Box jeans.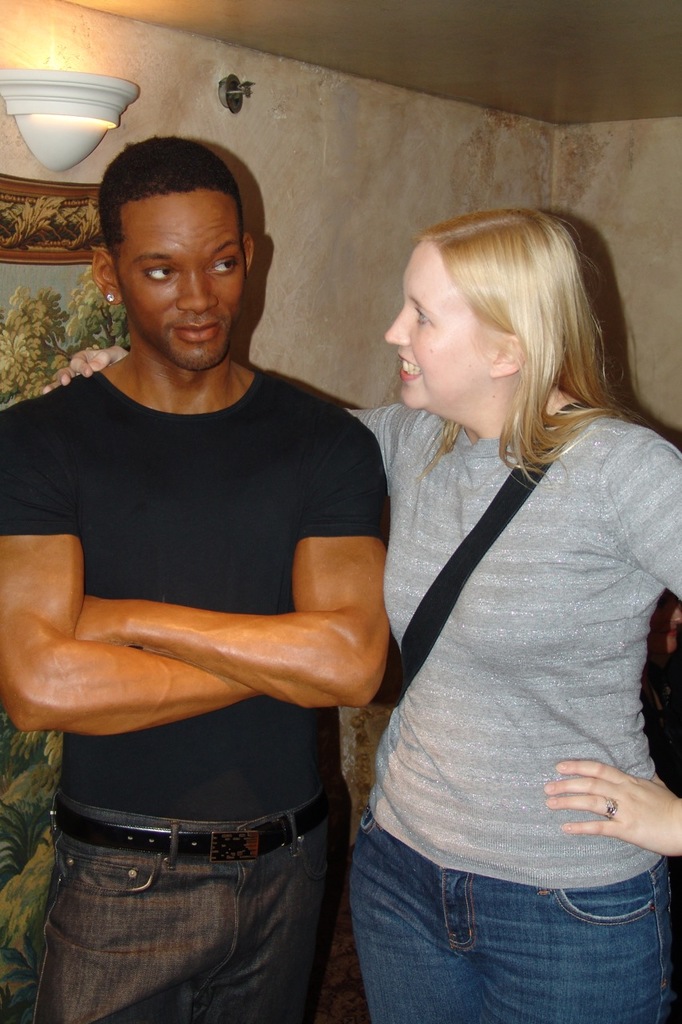
bbox(49, 786, 337, 1022).
